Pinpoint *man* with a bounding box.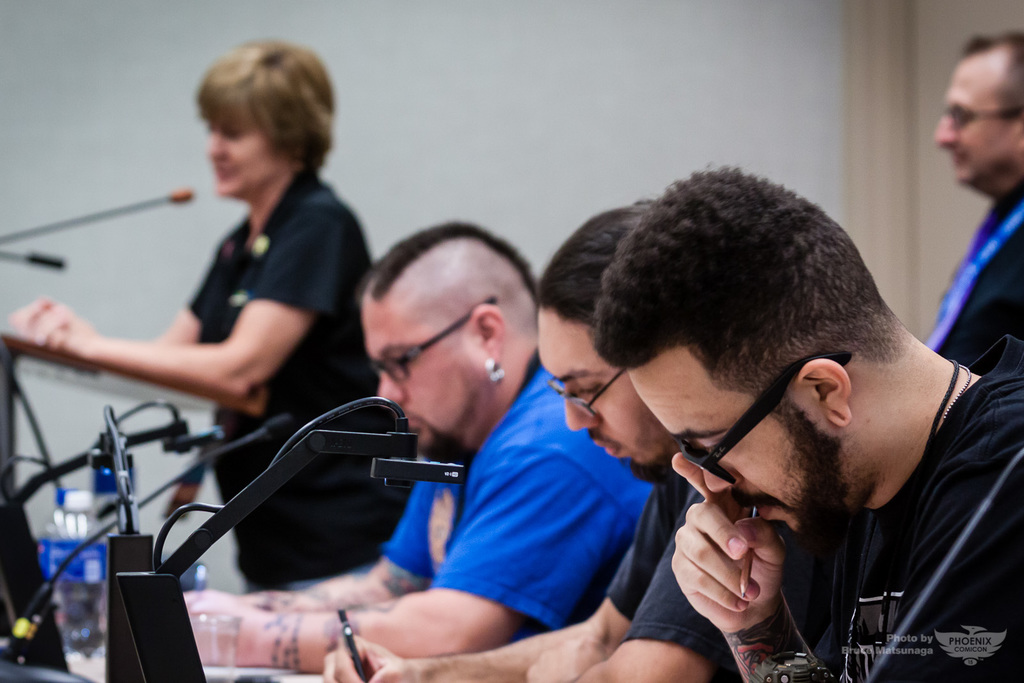
region(138, 220, 649, 671).
